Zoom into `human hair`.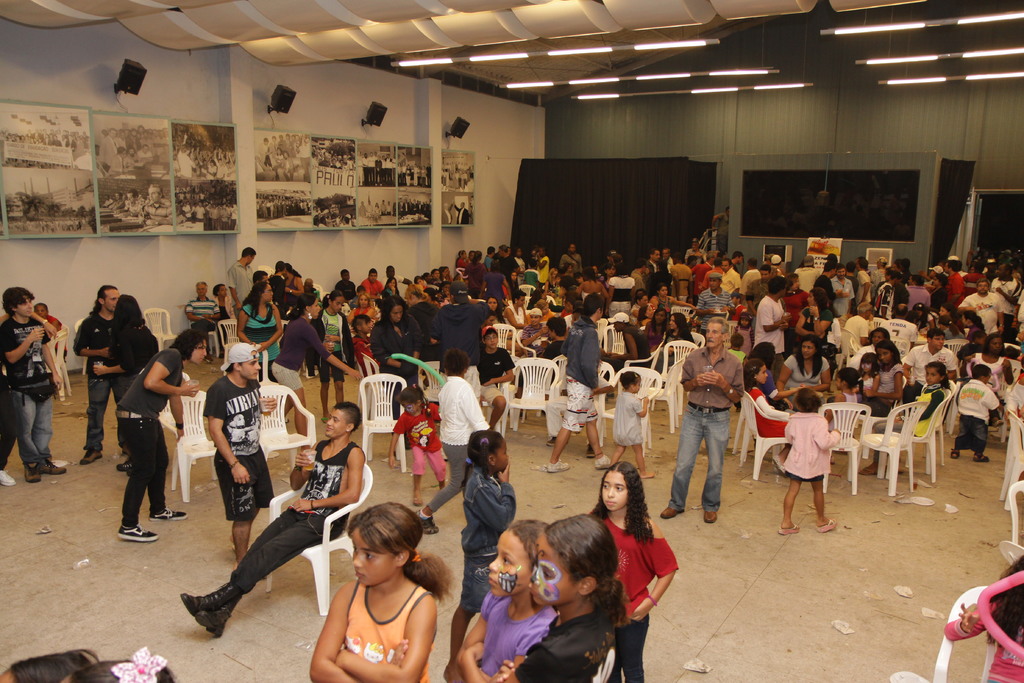
Zoom target: l=544, t=513, r=636, b=646.
